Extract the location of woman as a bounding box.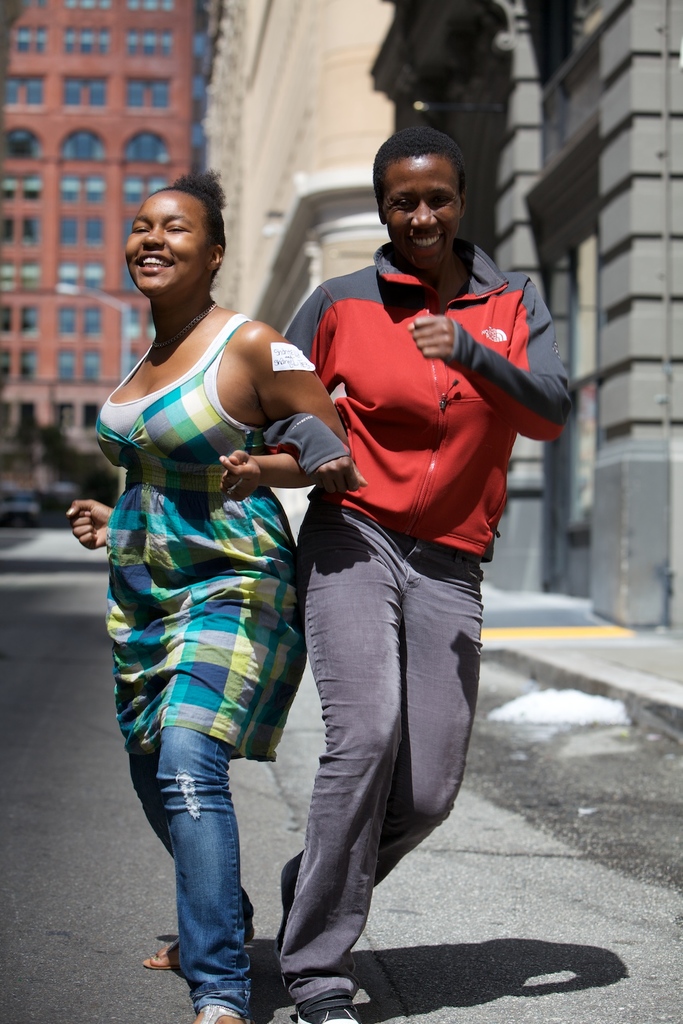
92/148/345/1001.
